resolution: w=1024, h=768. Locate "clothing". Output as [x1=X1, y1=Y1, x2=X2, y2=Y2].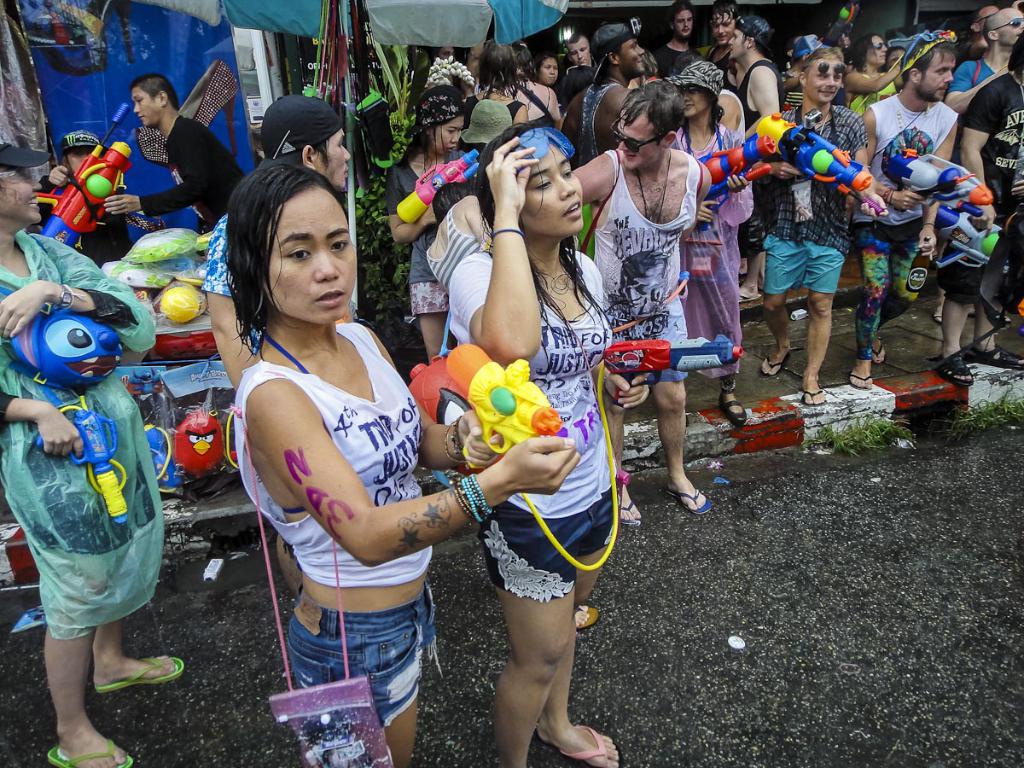
[x1=424, y1=196, x2=486, y2=299].
